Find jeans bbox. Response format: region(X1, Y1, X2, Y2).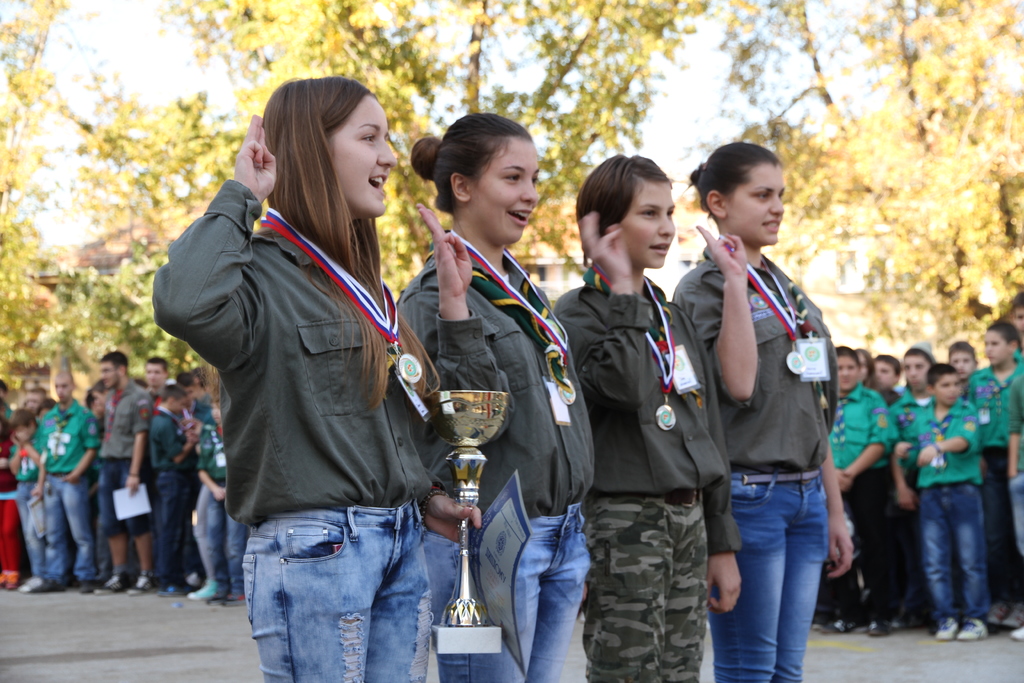
region(924, 489, 990, 625).
